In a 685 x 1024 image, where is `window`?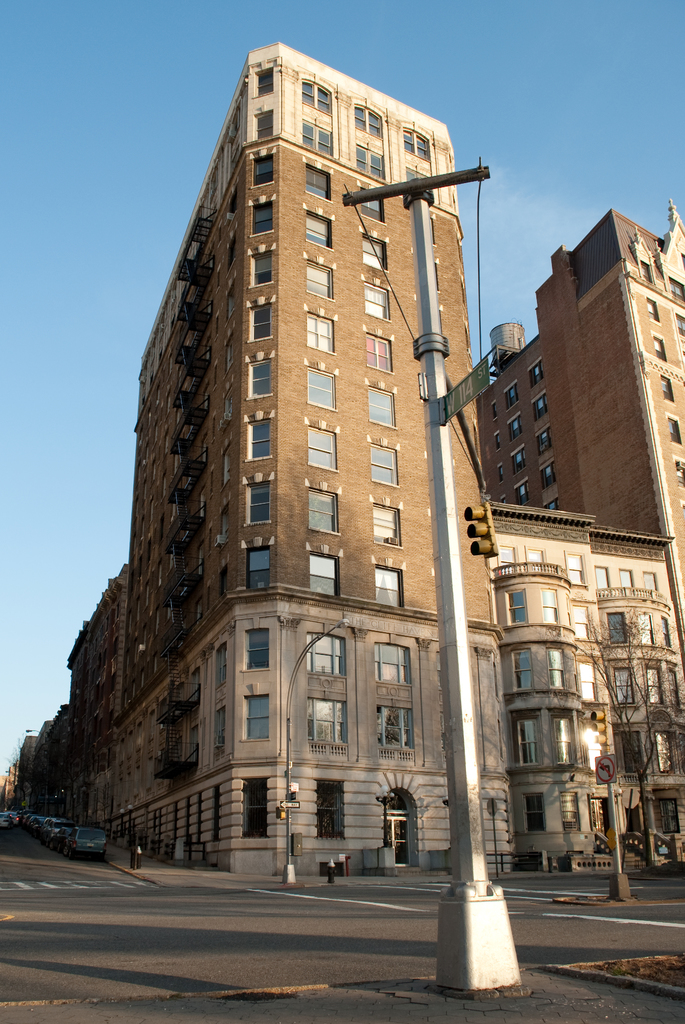
x1=510, y1=447, x2=527, y2=475.
